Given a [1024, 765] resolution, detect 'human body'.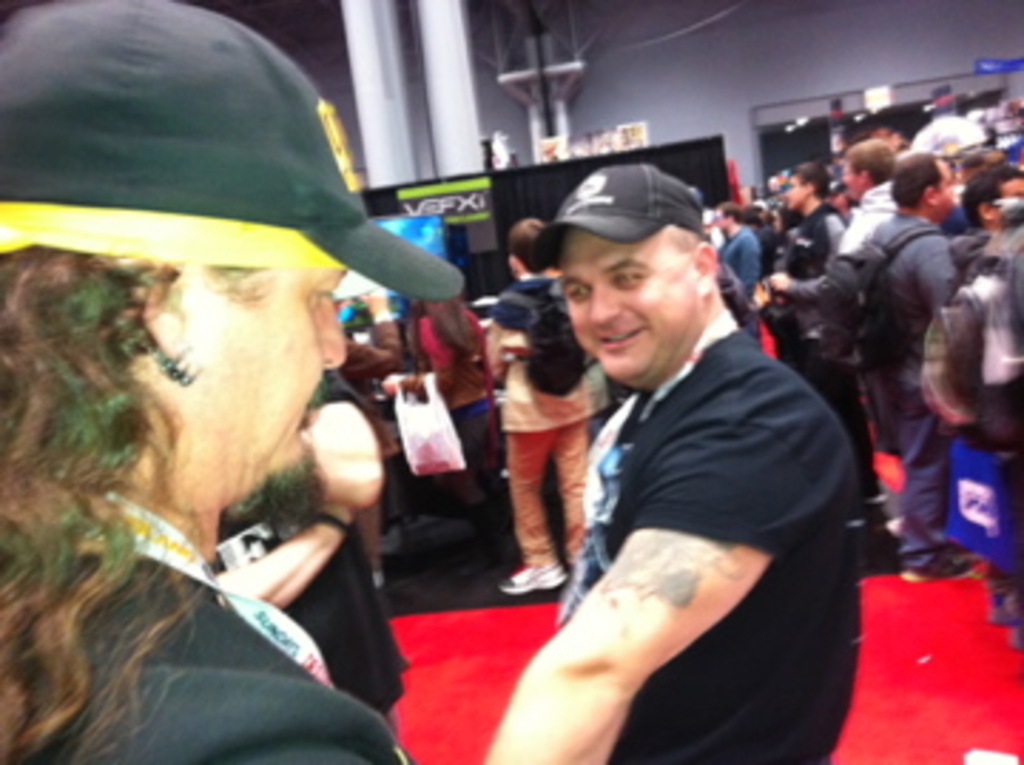
(left=833, top=188, right=896, bottom=256).
